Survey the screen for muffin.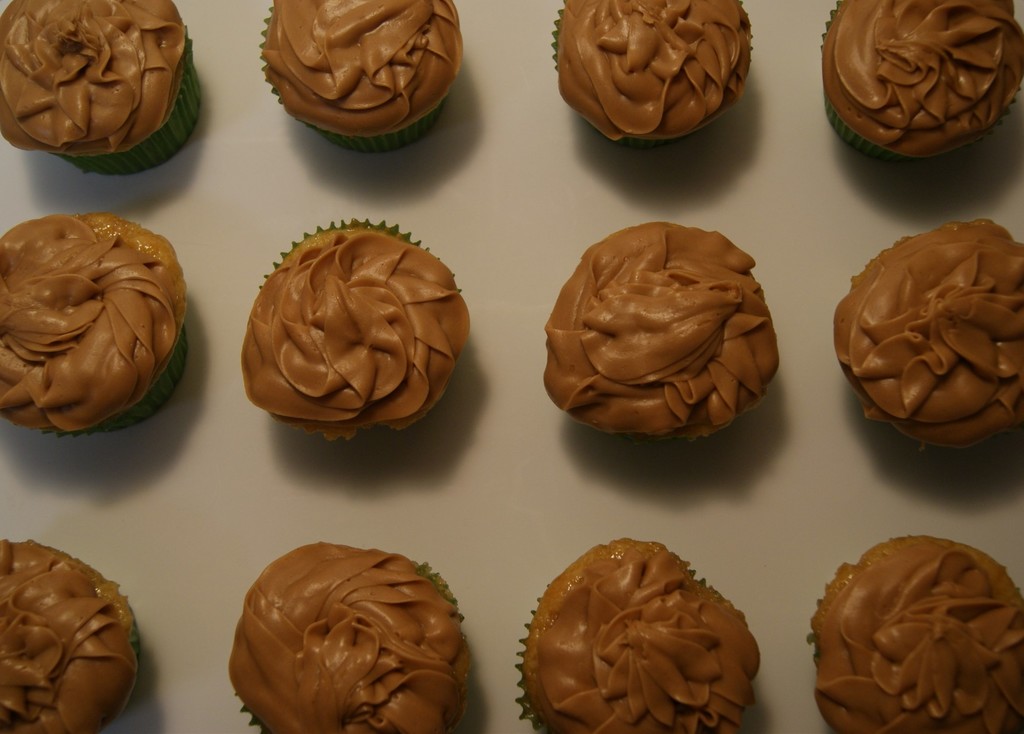
Survey found: 0 210 184 436.
